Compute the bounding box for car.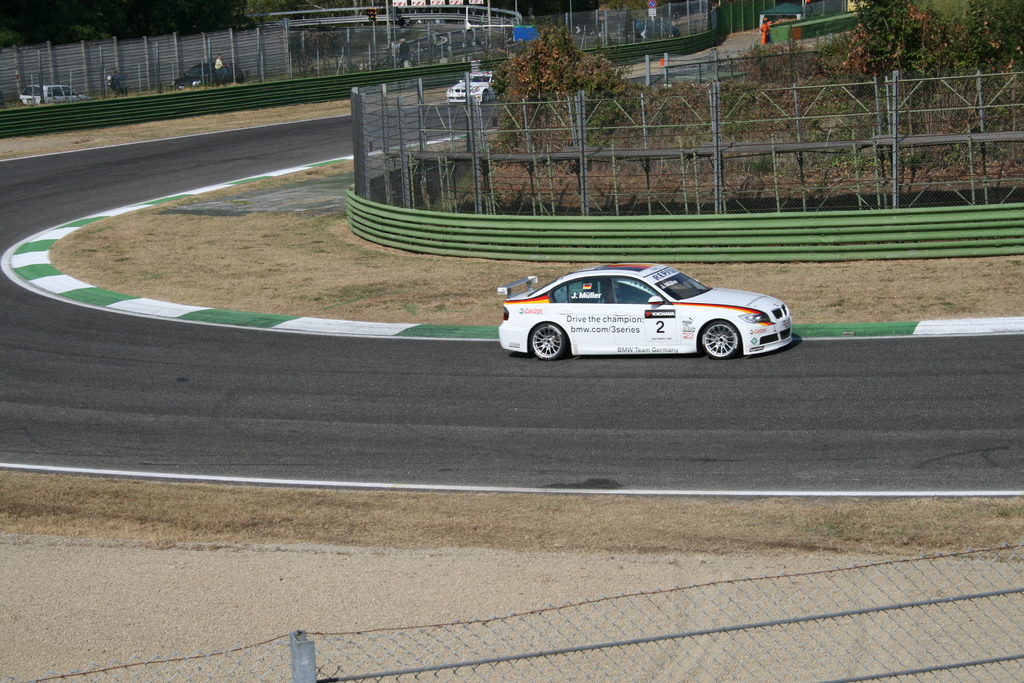
Rect(172, 58, 246, 89).
